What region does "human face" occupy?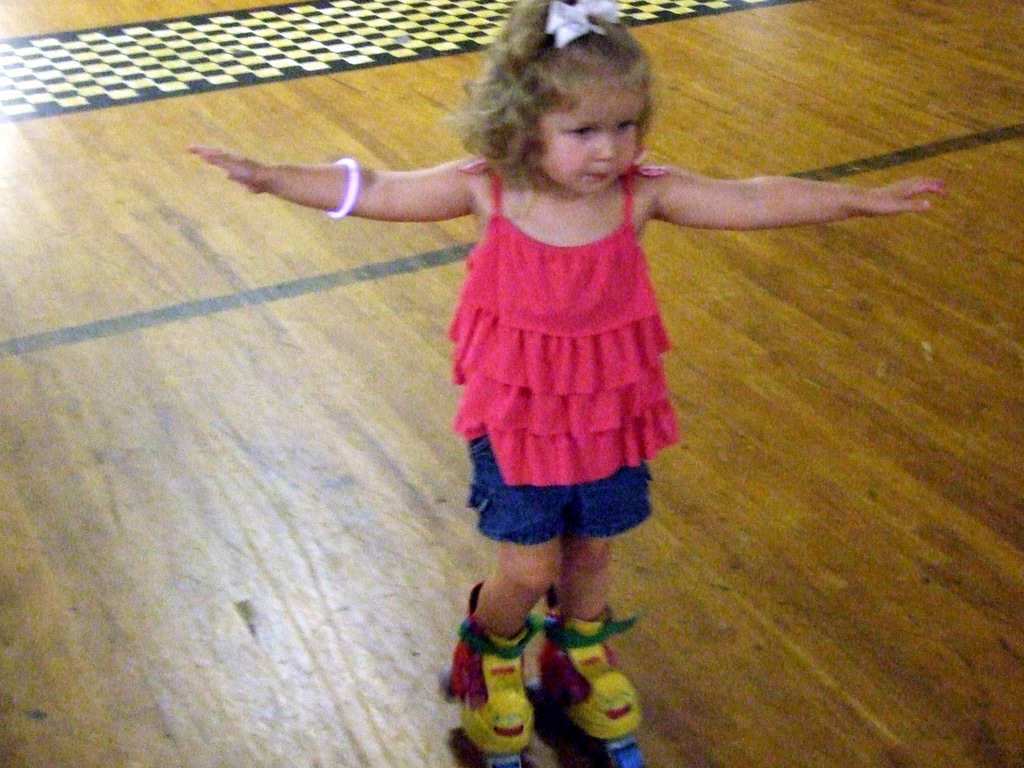
bbox=[533, 86, 636, 193].
